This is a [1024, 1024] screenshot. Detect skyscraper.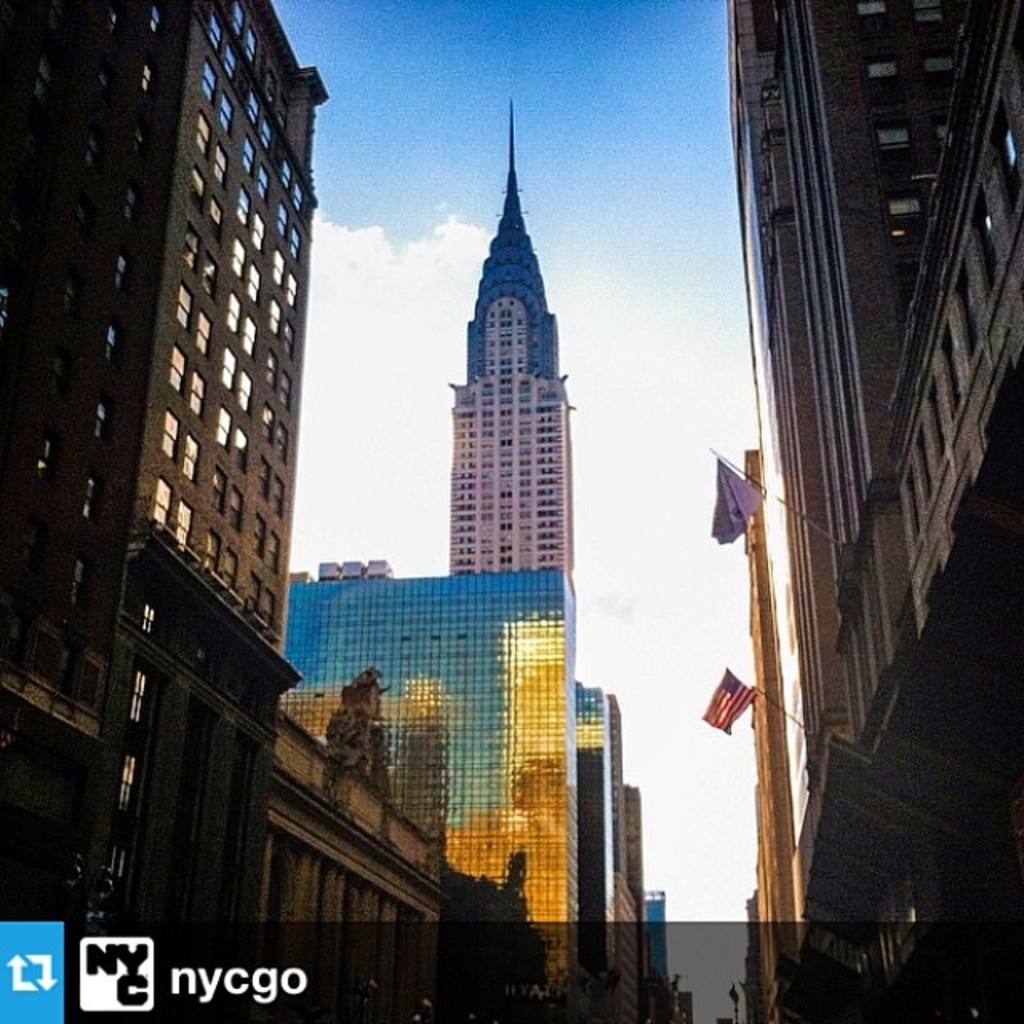
701, 0, 1022, 1022.
